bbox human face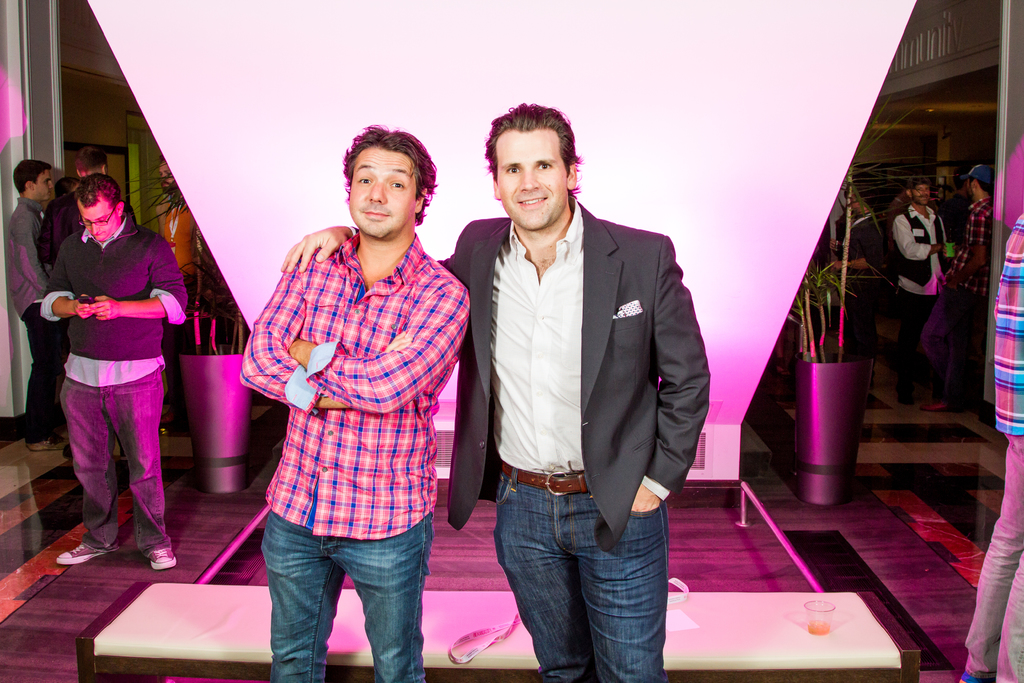
(x1=490, y1=127, x2=566, y2=227)
